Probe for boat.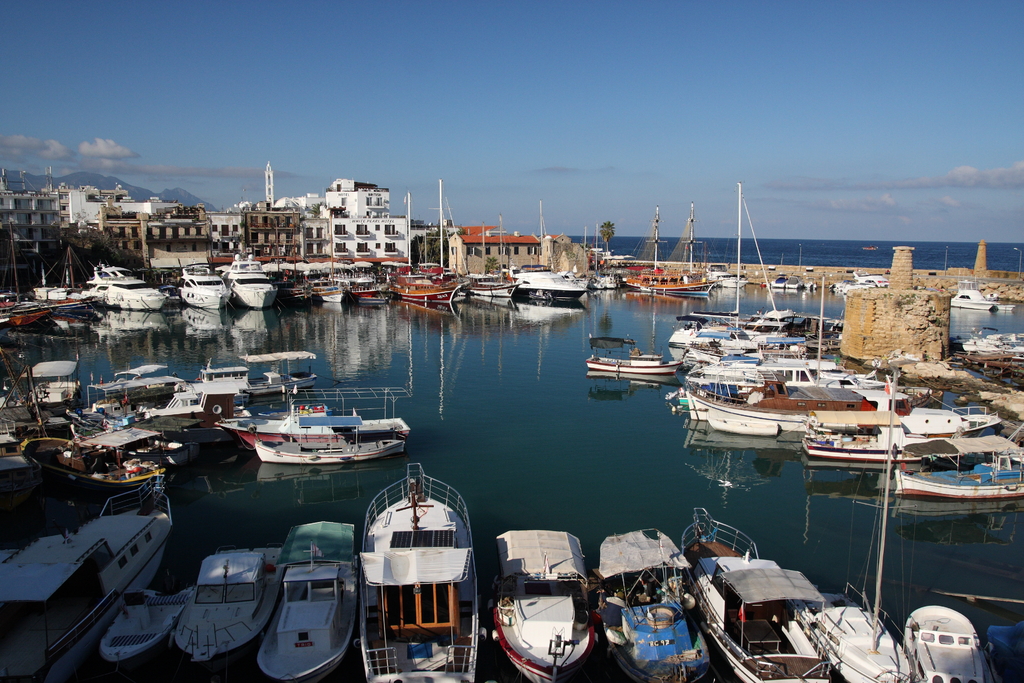
Probe result: [x1=487, y1=523, x2=604, y2=682].
